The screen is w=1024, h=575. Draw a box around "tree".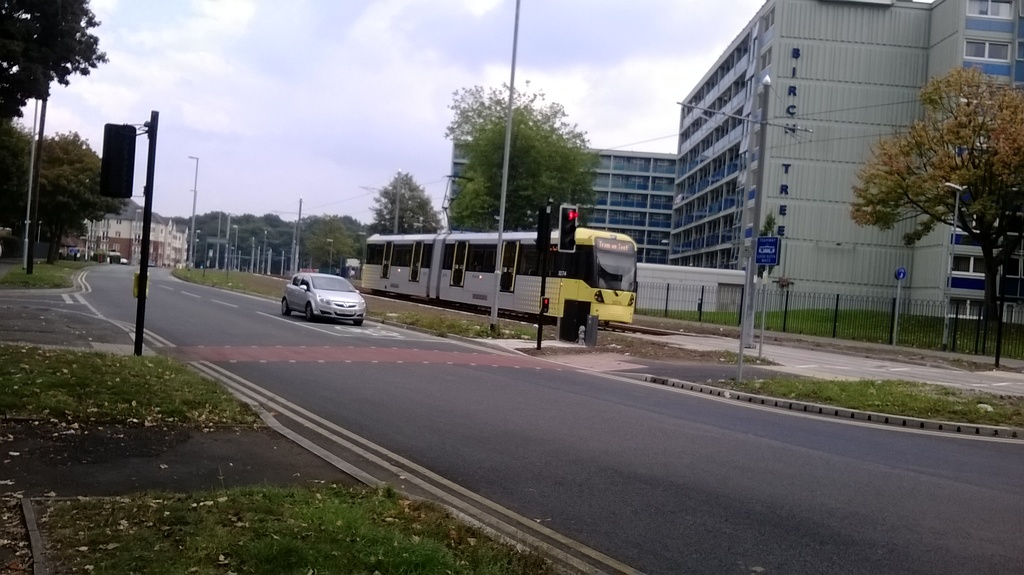
detection(283, 213, 335, 271).
